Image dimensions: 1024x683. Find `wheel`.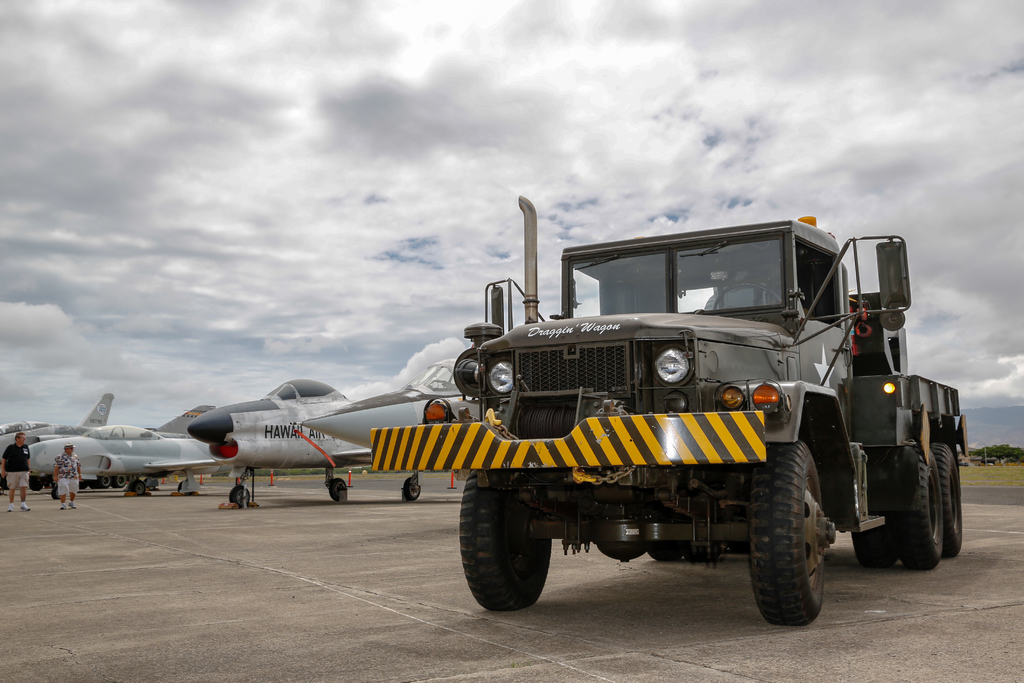
bbox(96, 475, 110, 489).
